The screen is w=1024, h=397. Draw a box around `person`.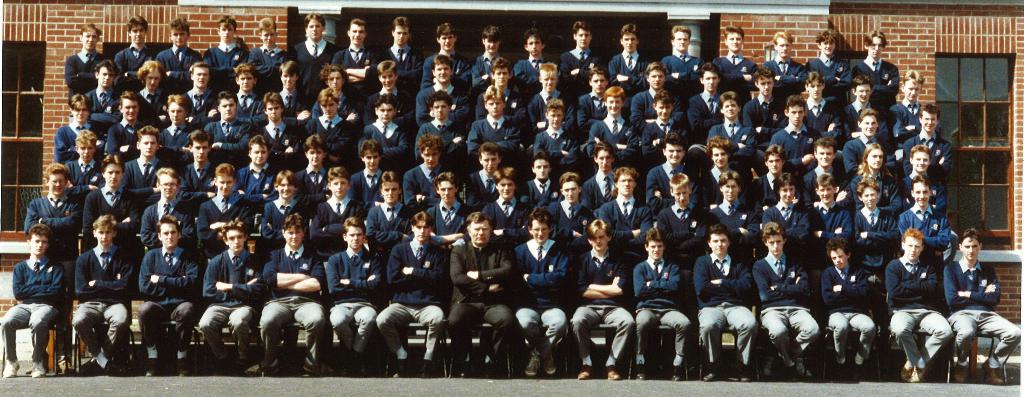
x1=479, y1=168, x2=529, y2=254.
